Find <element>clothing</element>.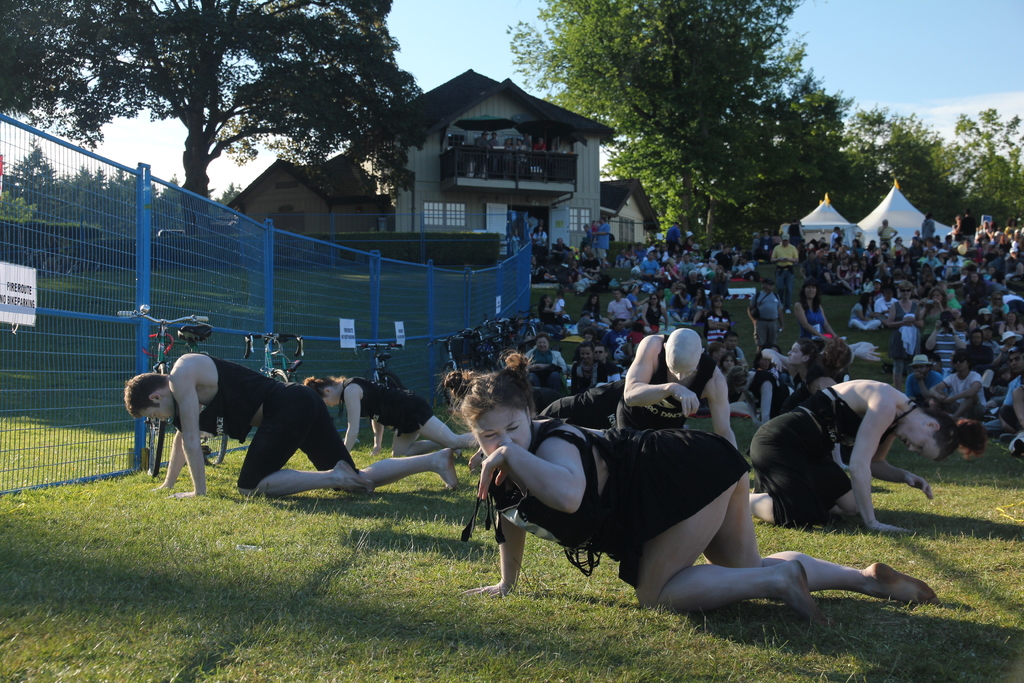
(x1=753, y1=370, x2=781, y2=407).
